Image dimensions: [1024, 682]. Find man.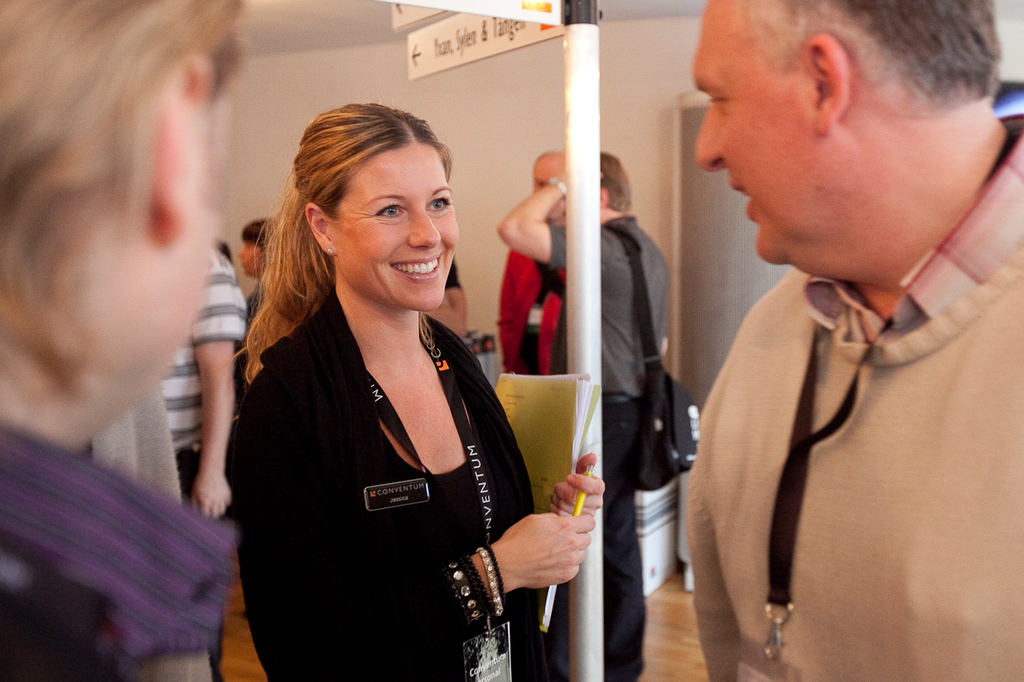
0, 0, 255, 681.
